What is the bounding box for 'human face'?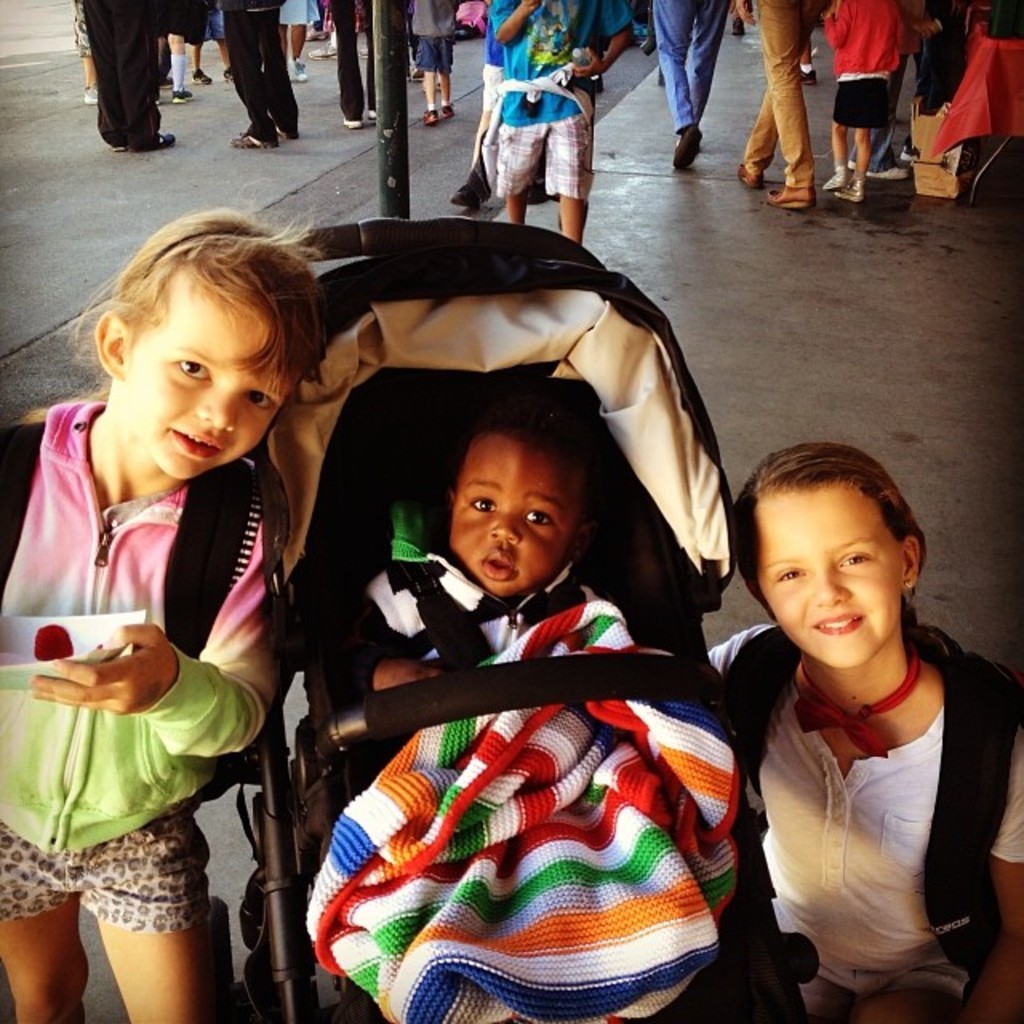
{"x1": 451, "y1": 445, "x2": 571, "y2": 598}.
